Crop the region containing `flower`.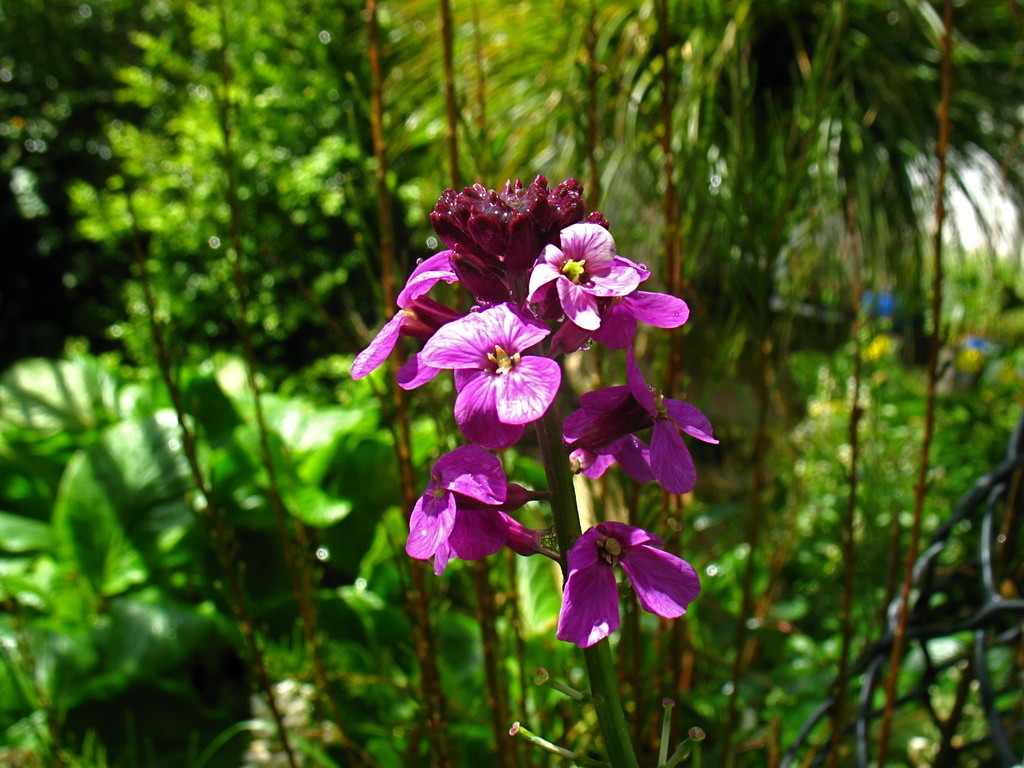
Crop region: select_region(403, 284, 575, 438).
